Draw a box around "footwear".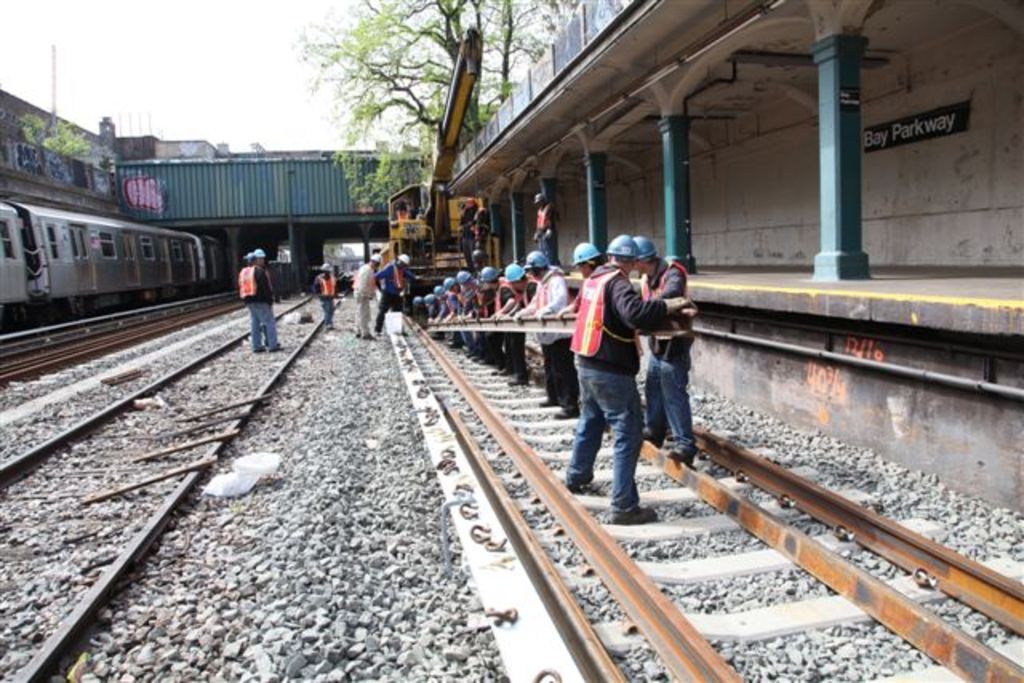
crop(664, 446, 690, 457).
